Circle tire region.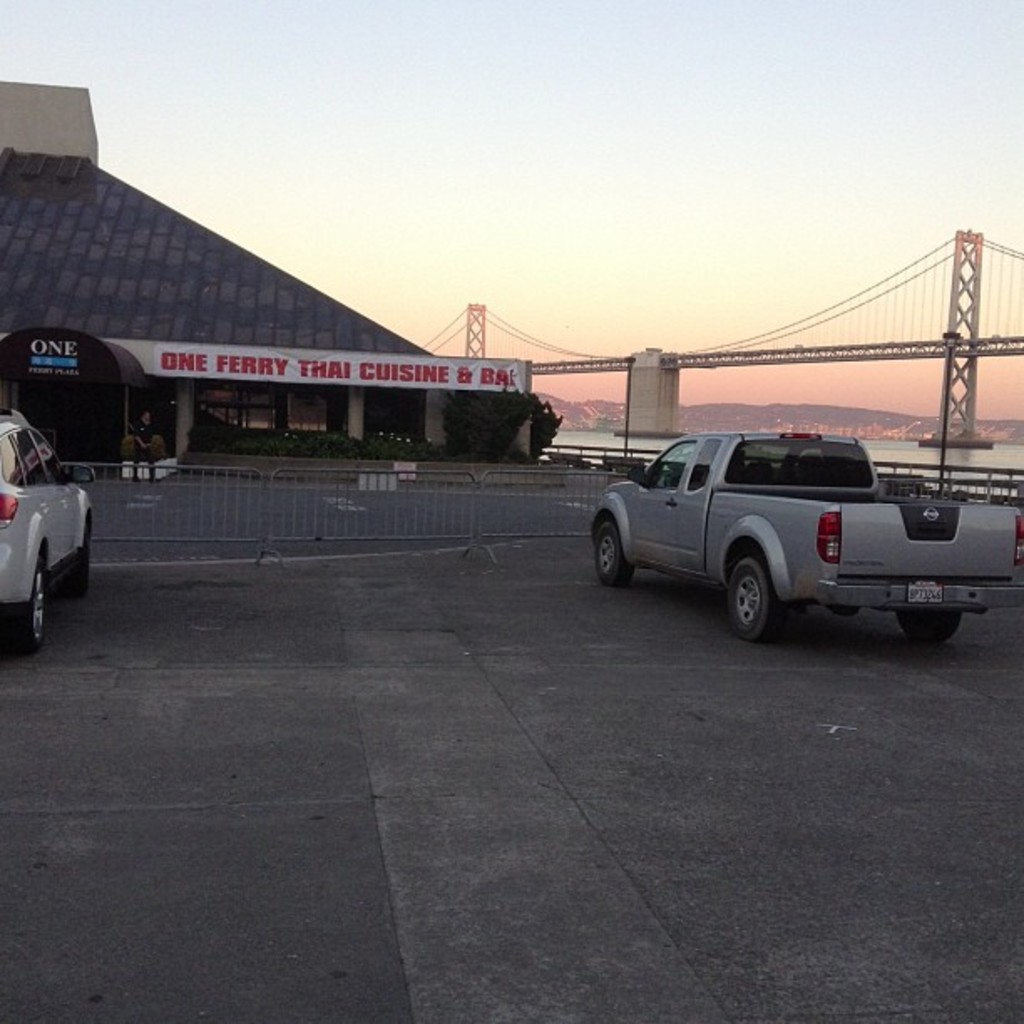
Region: region(60, 535, 90, 597).
